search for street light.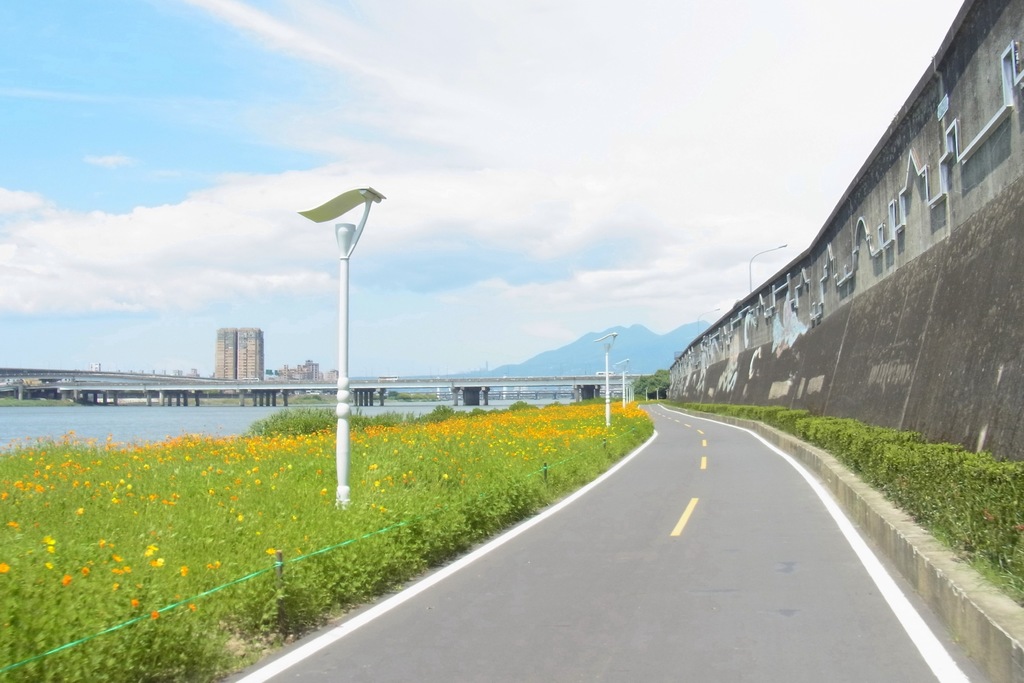
Found at select_region(749, 242, 790, 292).
